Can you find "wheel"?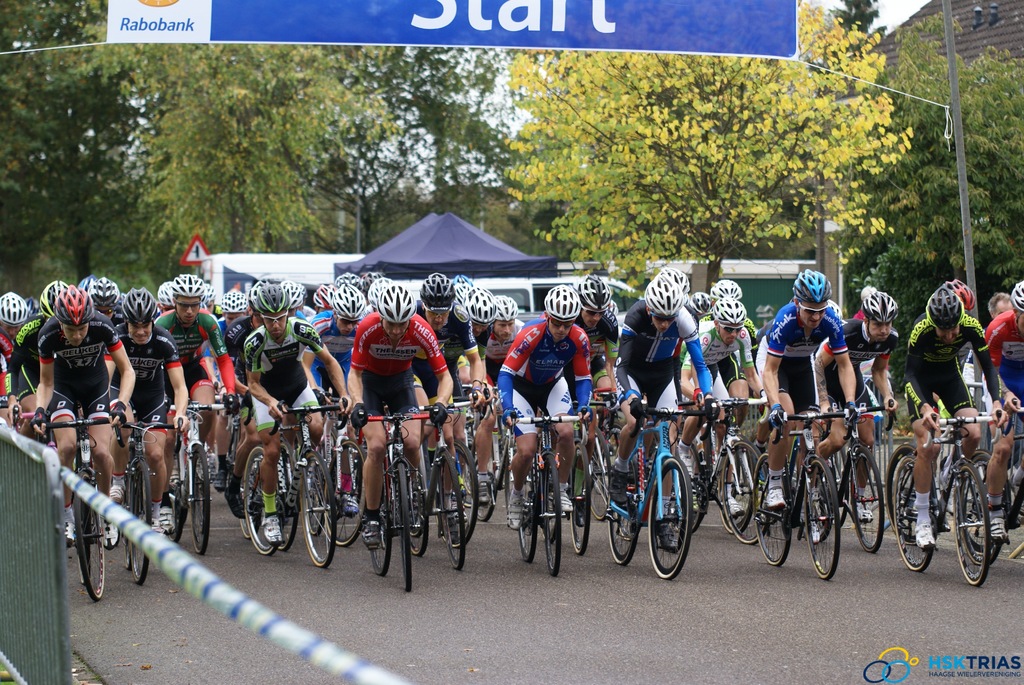
Yes, bounding box: locate(751, 455, 792, 566).
